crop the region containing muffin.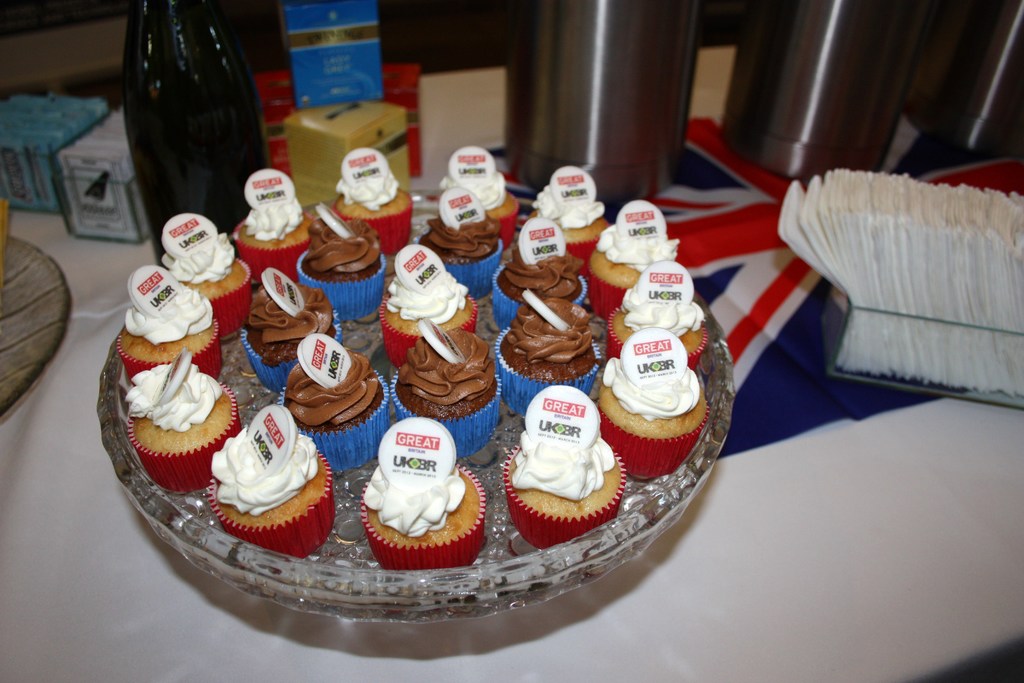
Crop region: locate(325, 145, 412, 259).
